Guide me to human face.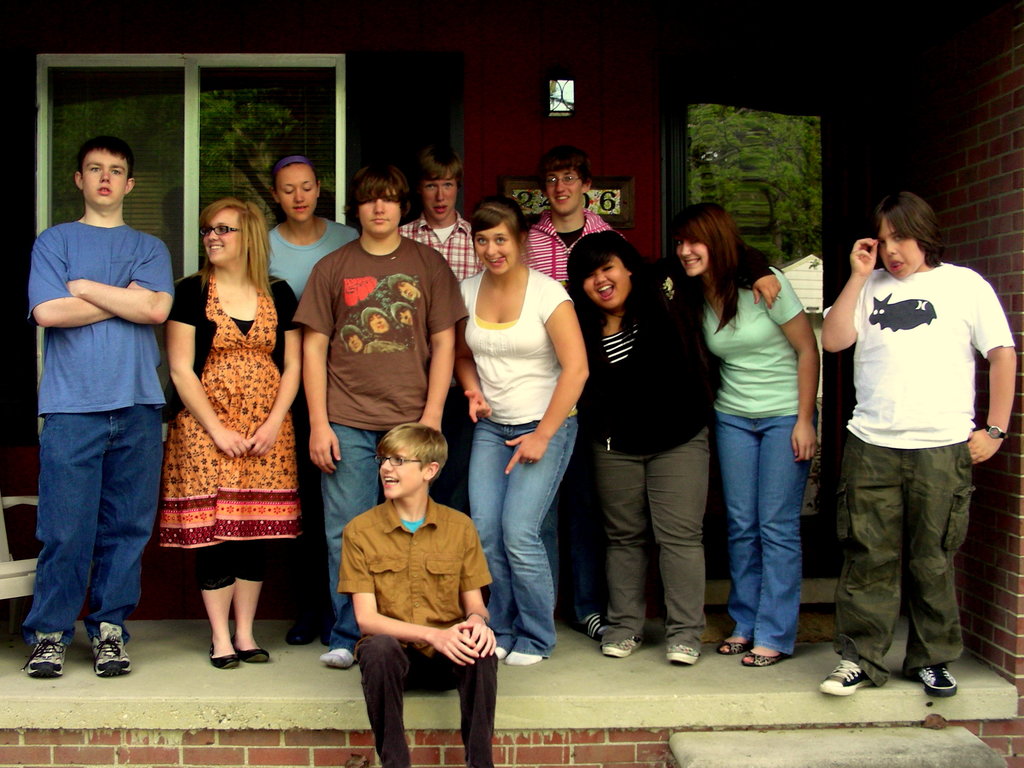
Guidance: x1=359 y1=193 x2=397 y2=235.
